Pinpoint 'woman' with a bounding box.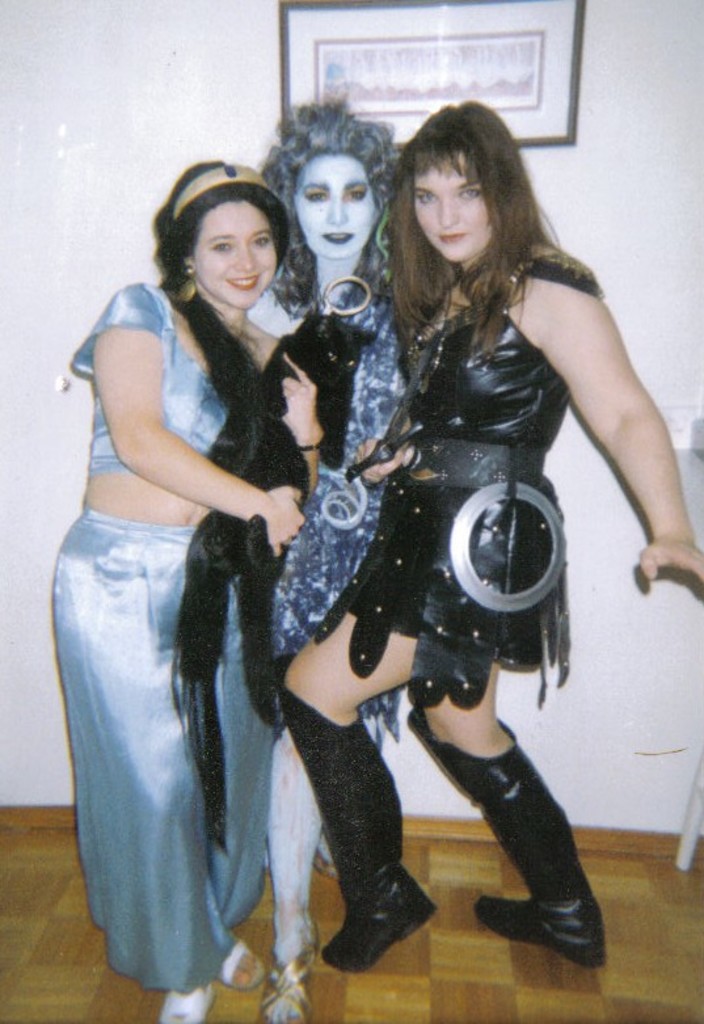
BBox(278, 100, 703, 973).
